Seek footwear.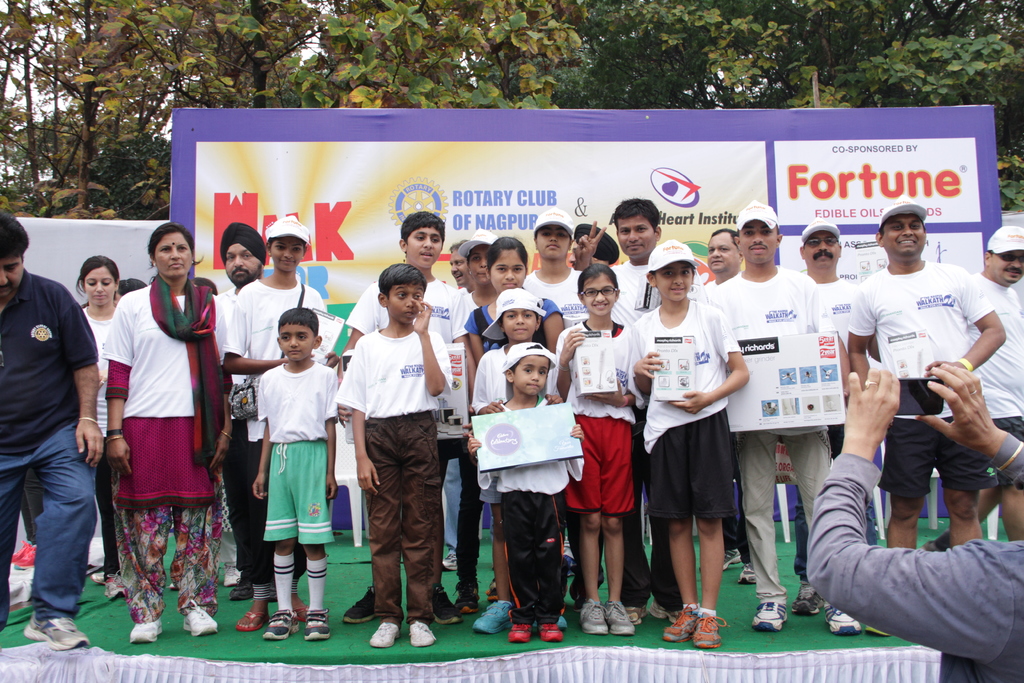
<bbox>468, 598, 514, 635</bbox>.
